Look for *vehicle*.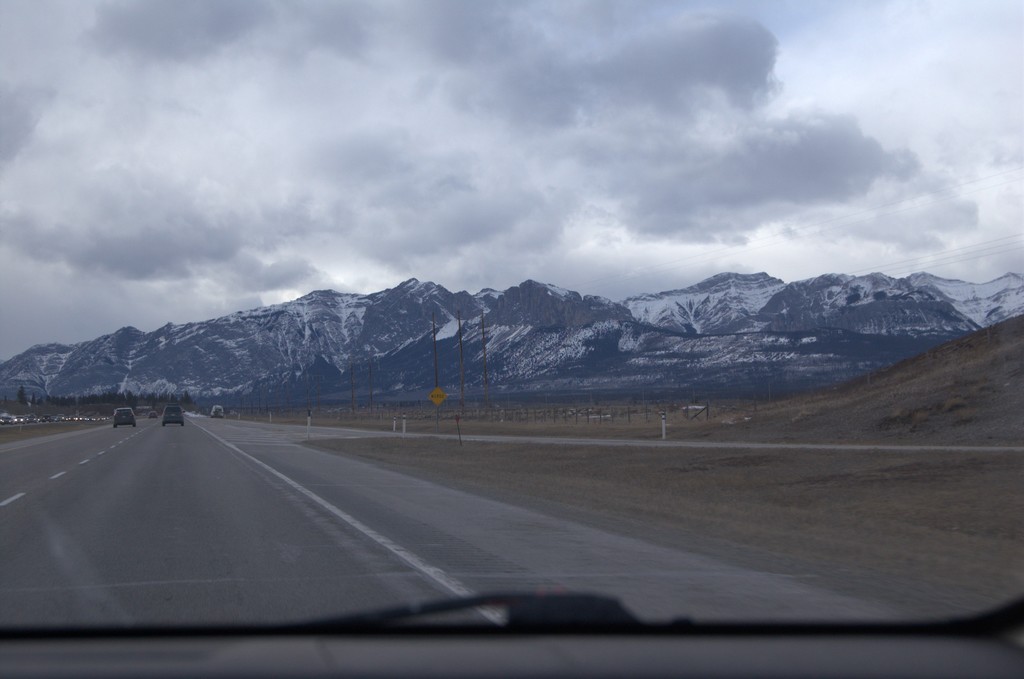
Found: detection(161, 402, 185, 426).
